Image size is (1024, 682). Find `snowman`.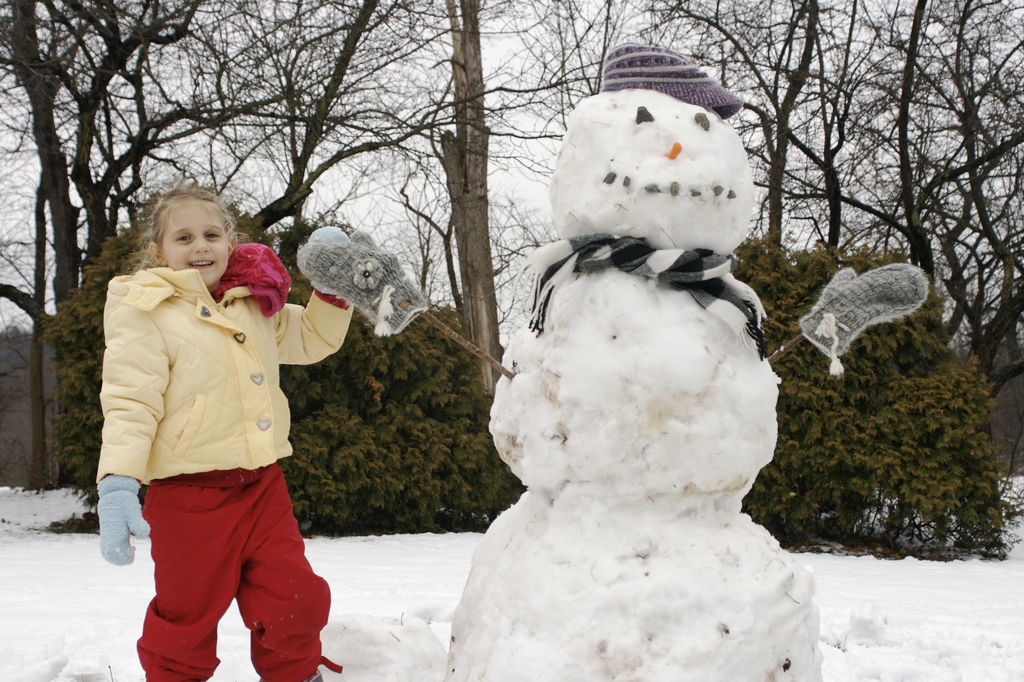
<bbox>294, 40, 927, 681</bbox>.
